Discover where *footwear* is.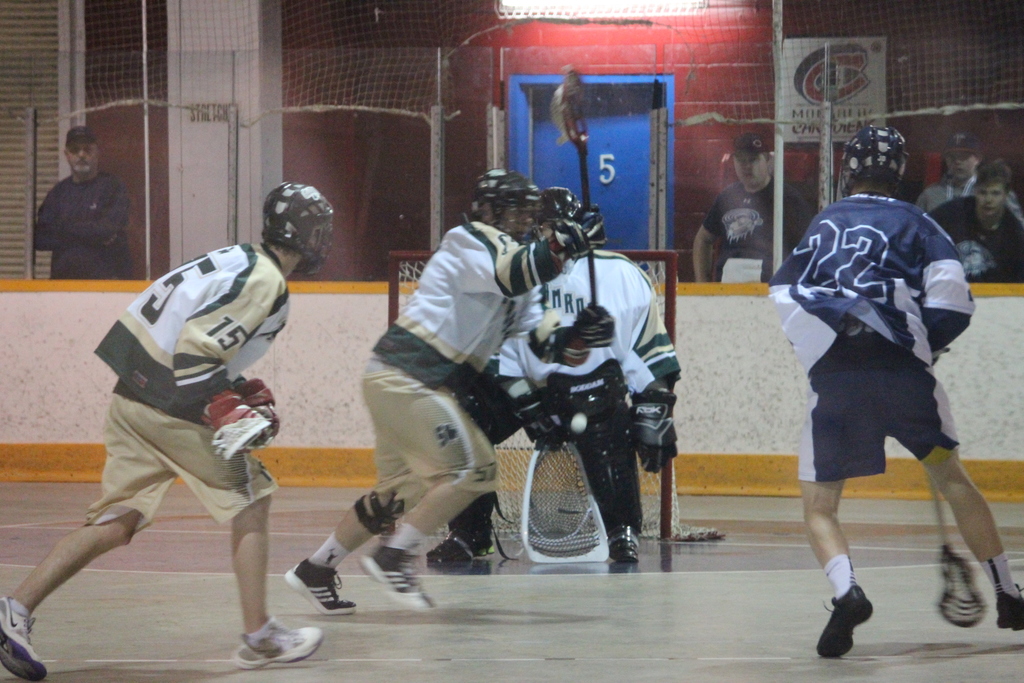
Discovered at Rect(426, 536, 493, 564).
